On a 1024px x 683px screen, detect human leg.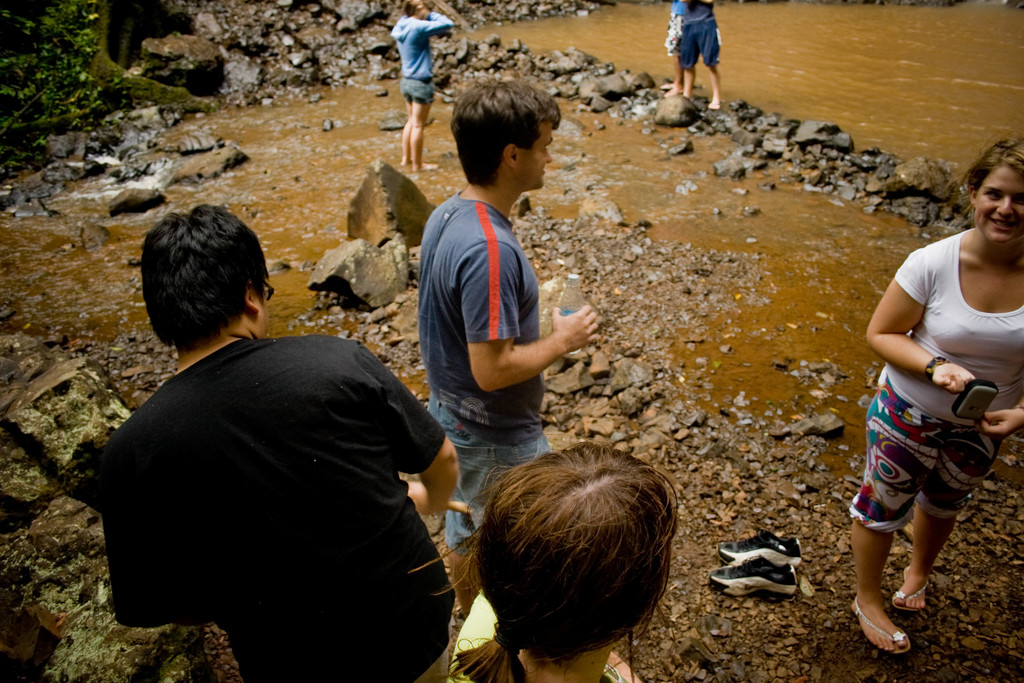
x1=687 y1=25 x2=698 y2=99.
